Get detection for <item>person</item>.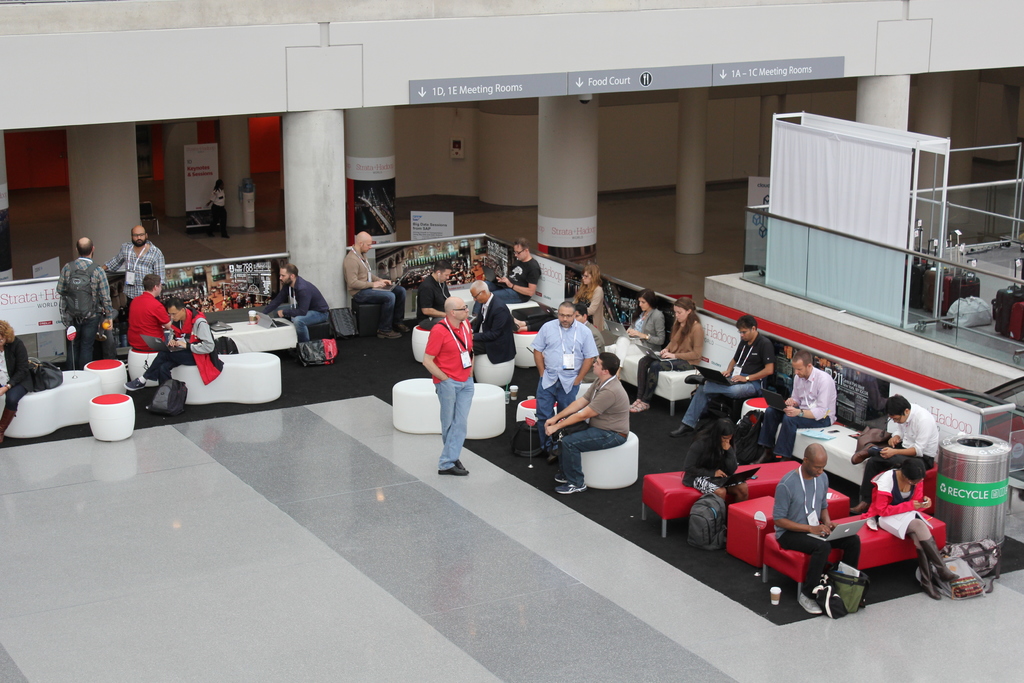
Detection: box(680, 414, 758, 511).
